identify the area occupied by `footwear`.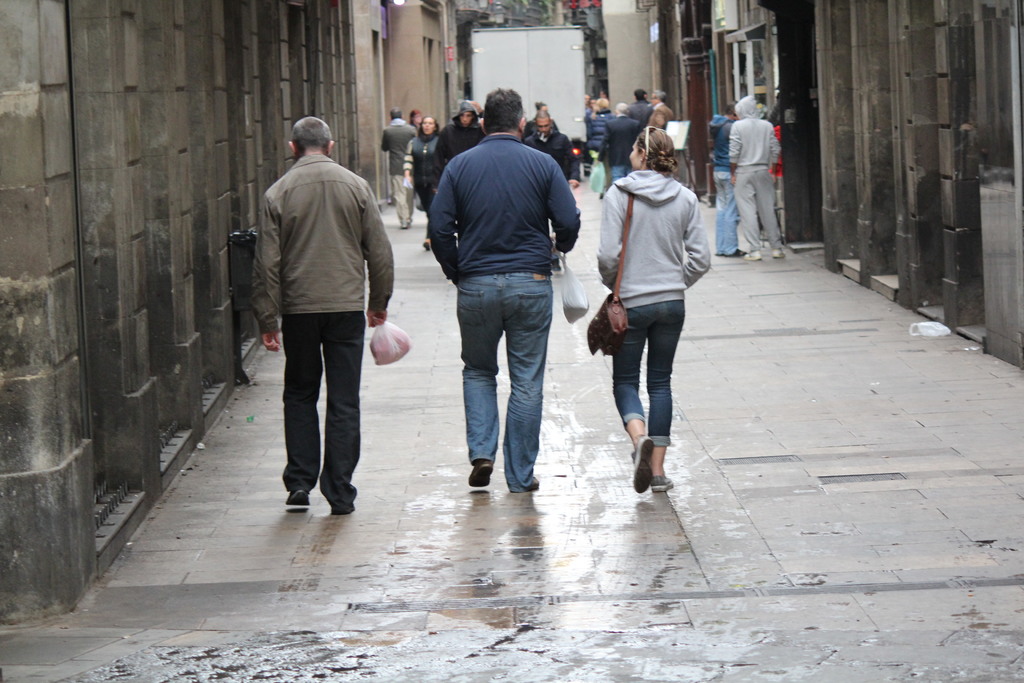
Area: locate(717, 247, 728, 256).
